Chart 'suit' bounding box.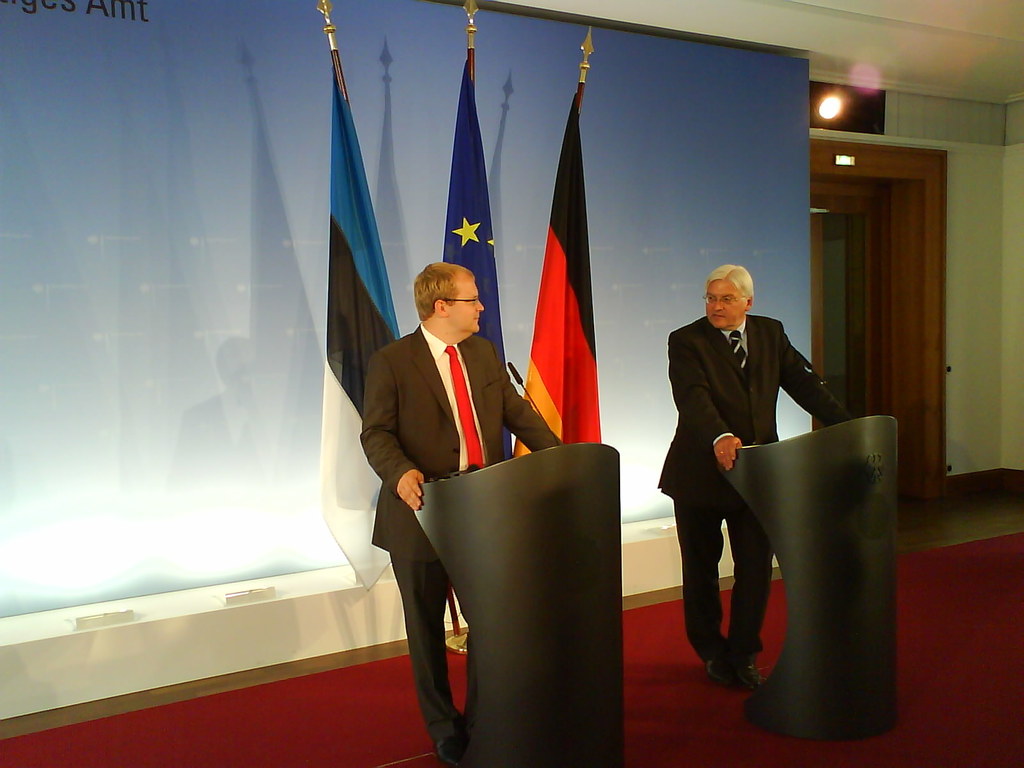
Charted: [x1=355, y1=317, x2=562, y2=738].
